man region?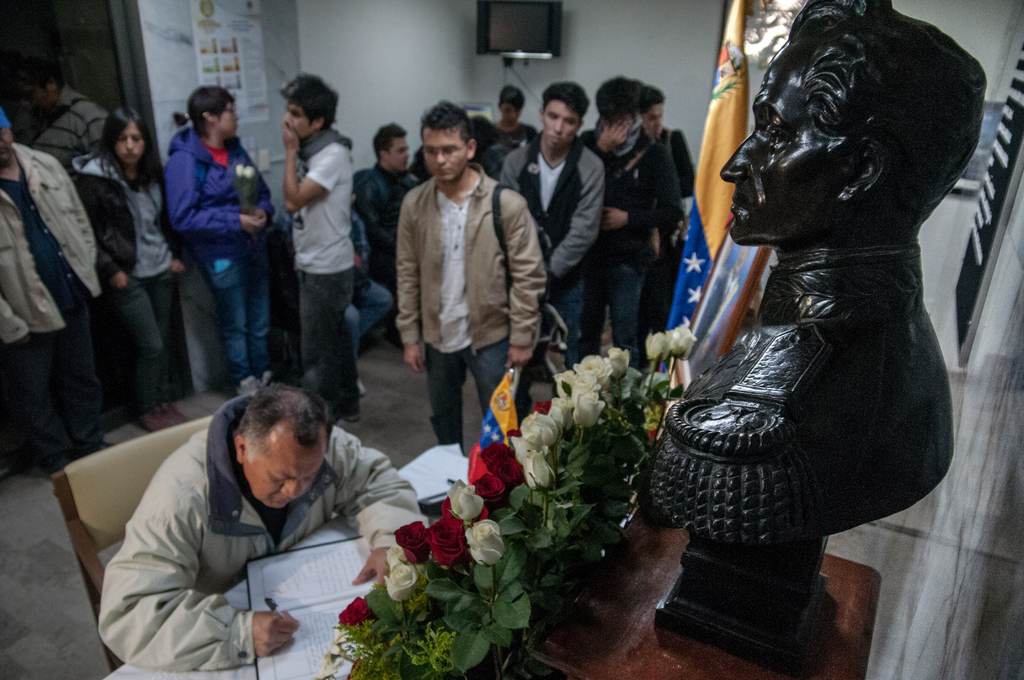
(x1=648, y1=0, x2=990, y2=546)
